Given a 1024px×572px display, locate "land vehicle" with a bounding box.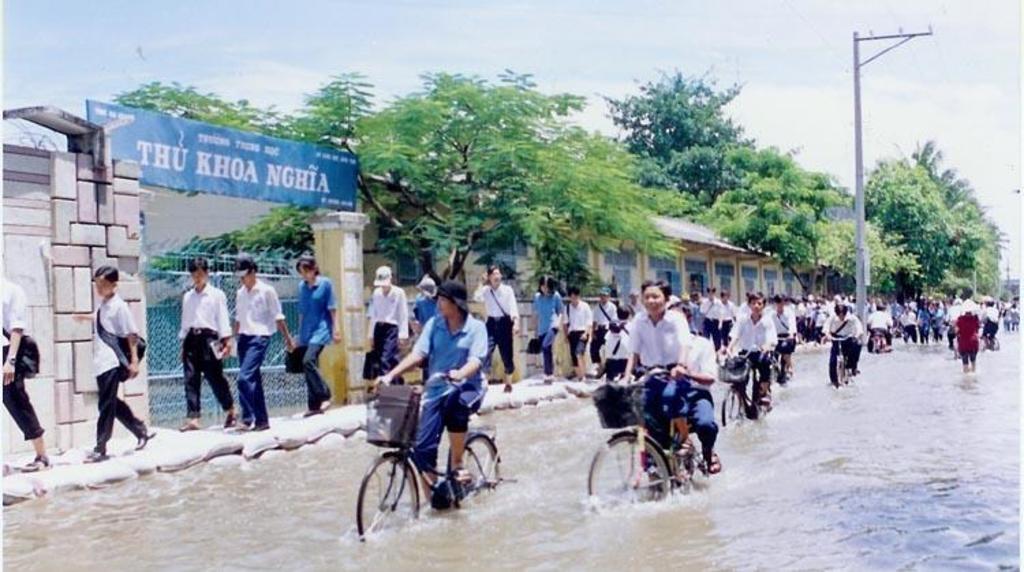
Located: crop(769, 334, 796, 385).
